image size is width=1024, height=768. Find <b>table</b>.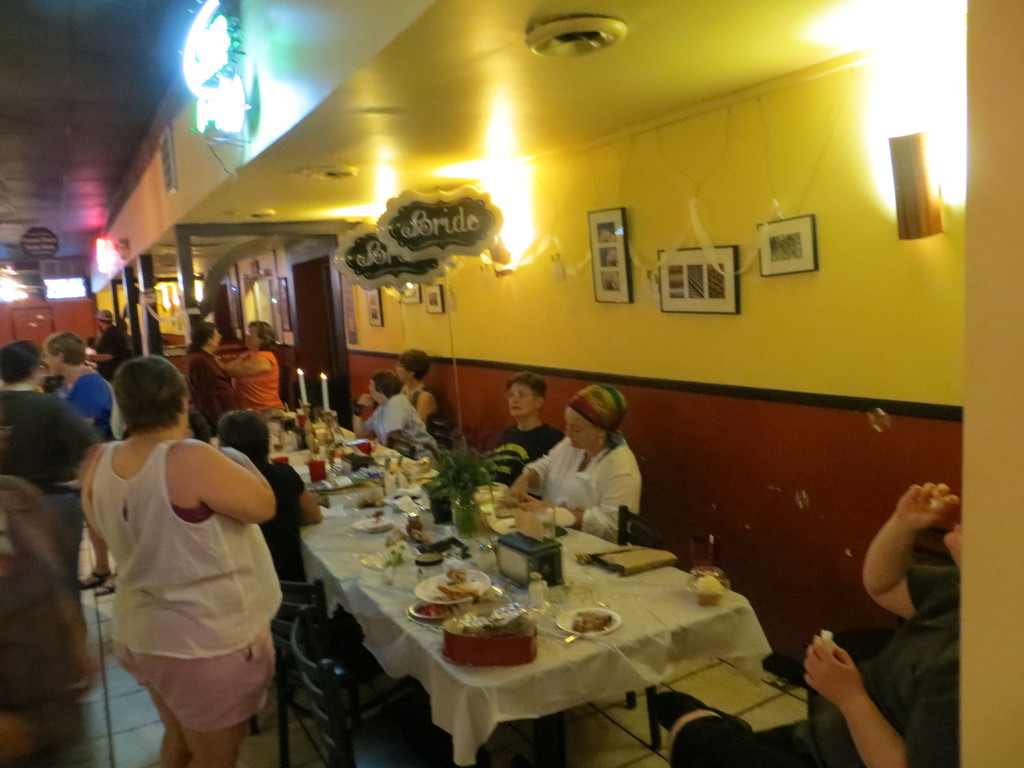
pyautogui.locateOnScreen(349, 522, 772, 766).
